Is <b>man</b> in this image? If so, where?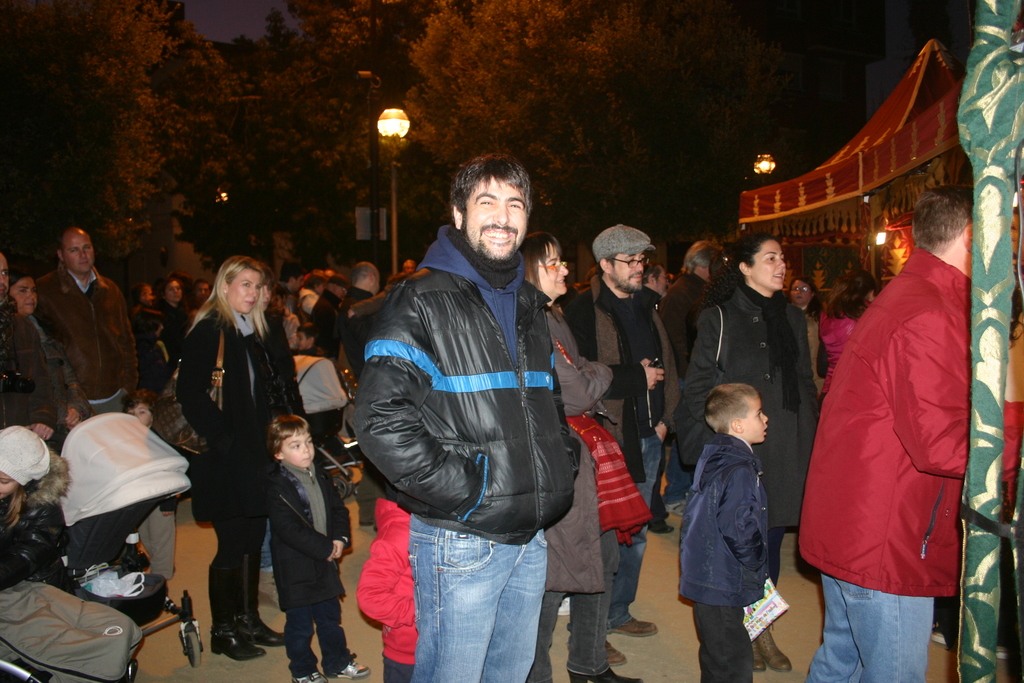
Yes, at bbox=[340, 261, 378, 367].
